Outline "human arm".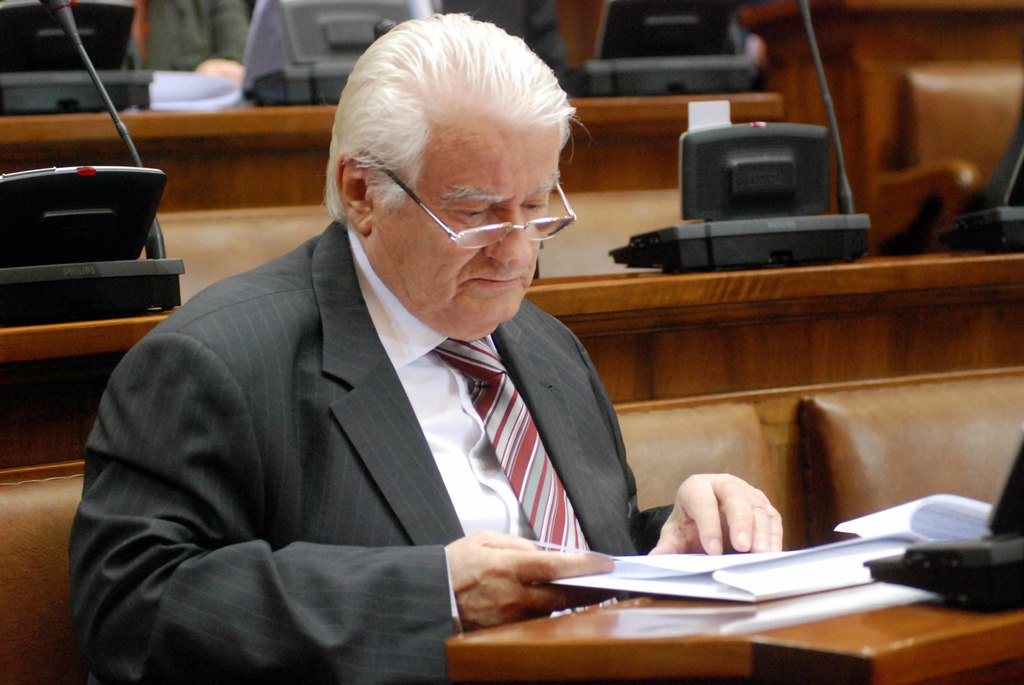
Outline: <bbox>160, 0, 248, 93</bbox>.
